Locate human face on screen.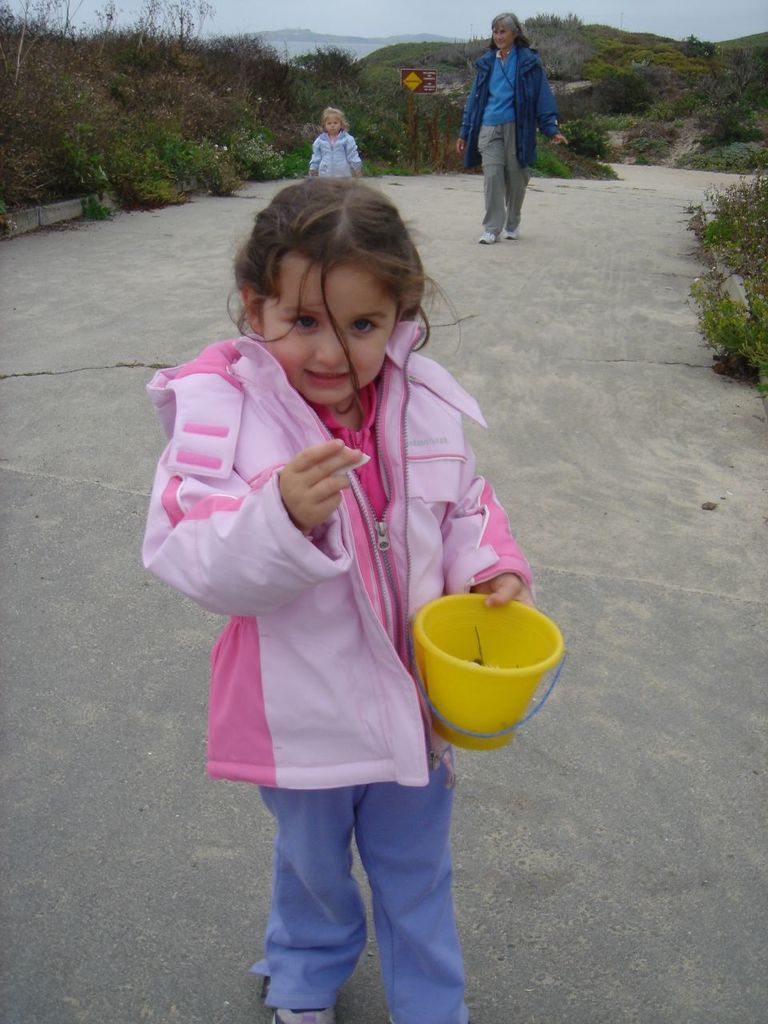
On screen at region(323, 117, 339, 138).
